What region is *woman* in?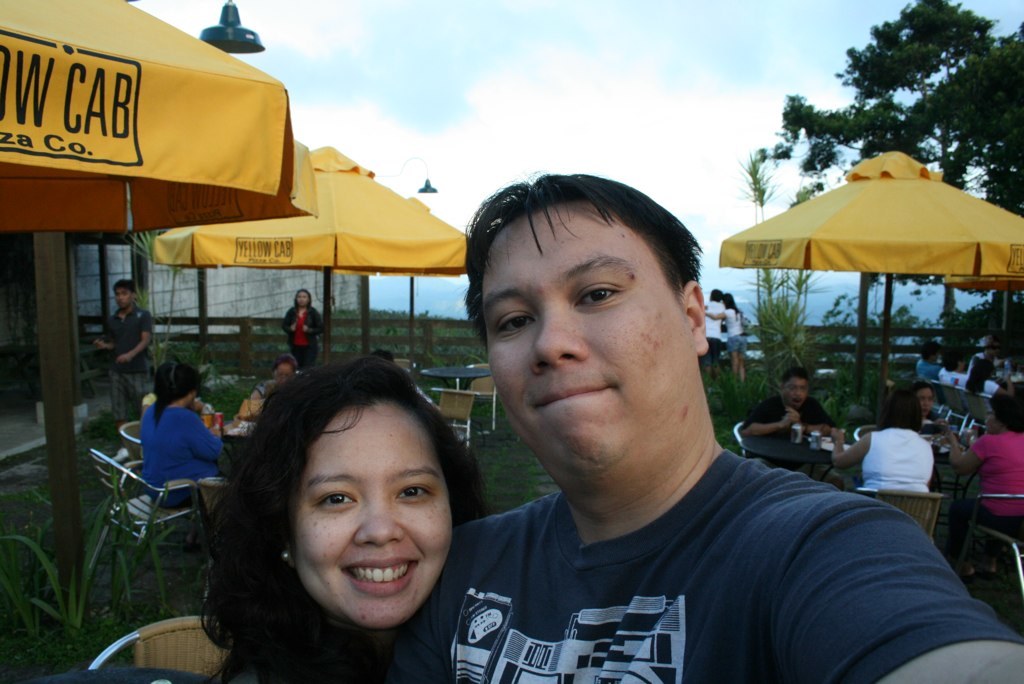
box(704, 287, 748, 392).
